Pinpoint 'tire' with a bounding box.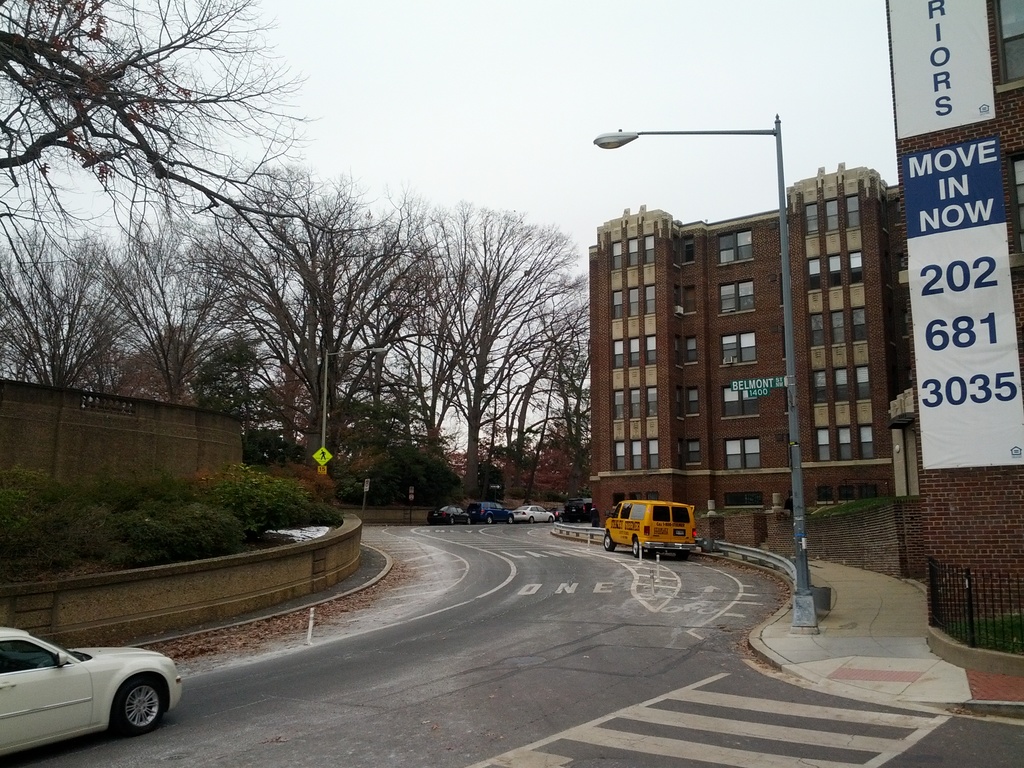
{"left": 468, "top": 516, "right": 475, "bottom": 525}.
